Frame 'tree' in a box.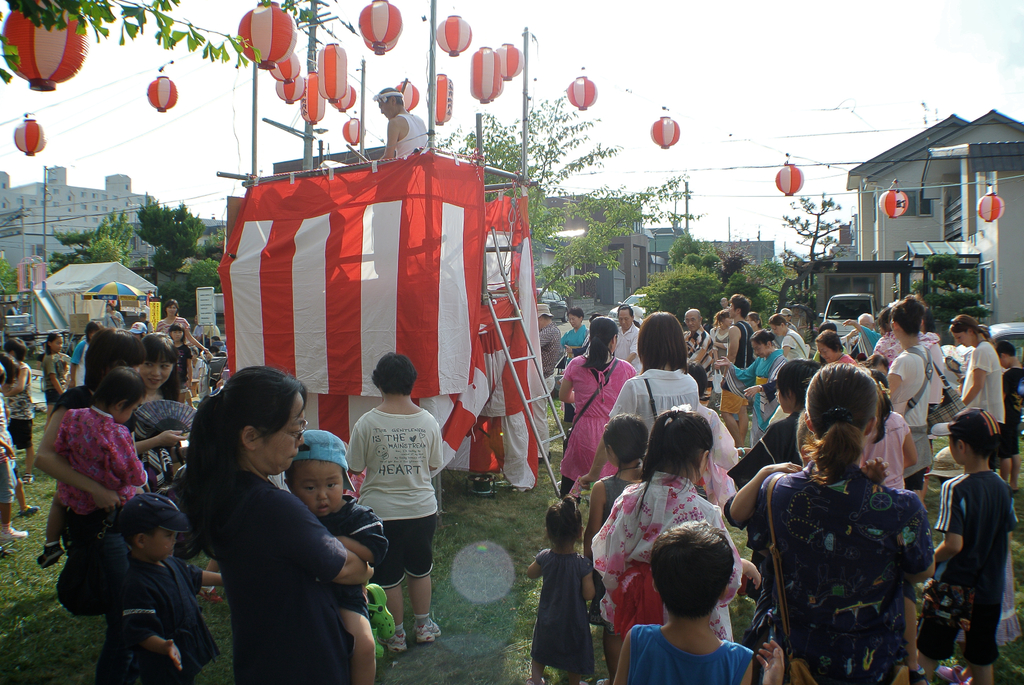
pyautogui.locateOnScreen(1, 0, 278, 95).
